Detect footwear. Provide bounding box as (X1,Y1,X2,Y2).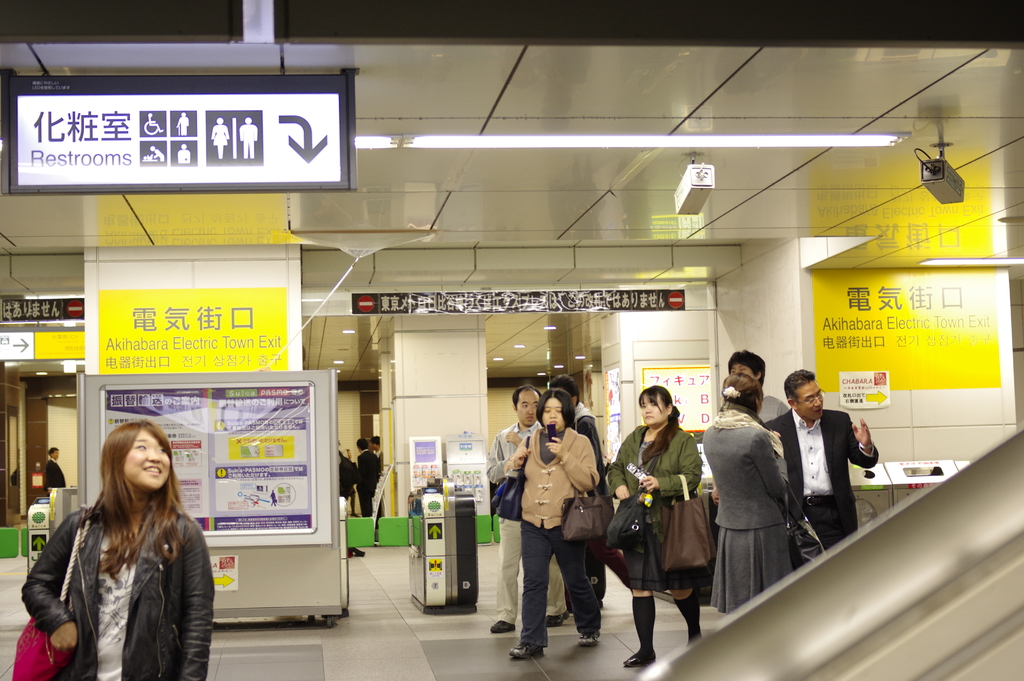
(579,629,602,644).
